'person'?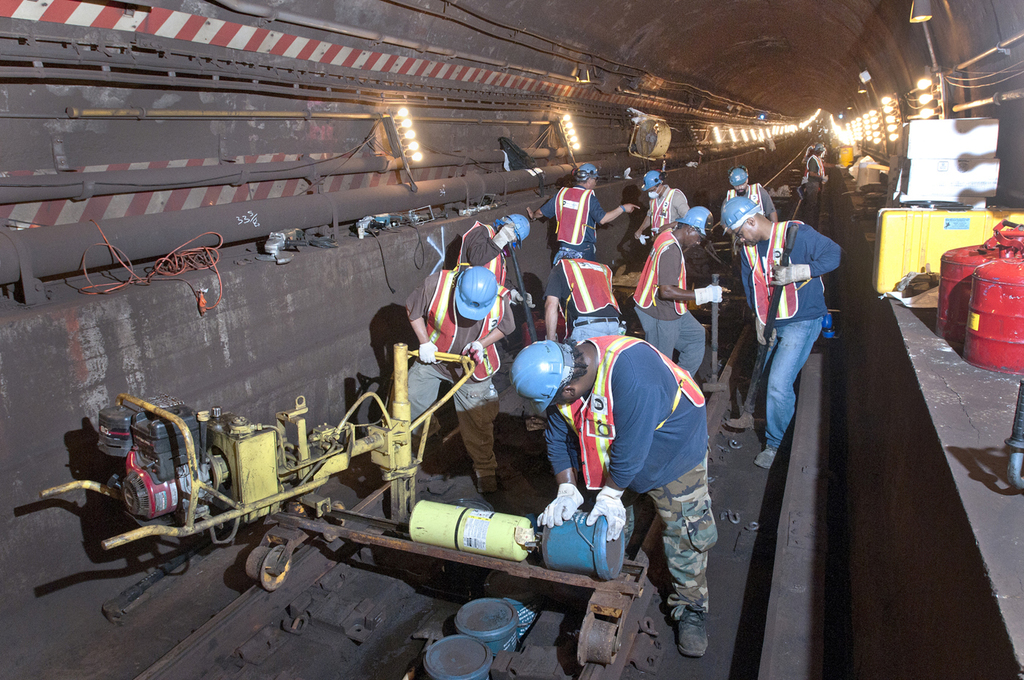
x1=541 y1=251 x2=625 y2=344
